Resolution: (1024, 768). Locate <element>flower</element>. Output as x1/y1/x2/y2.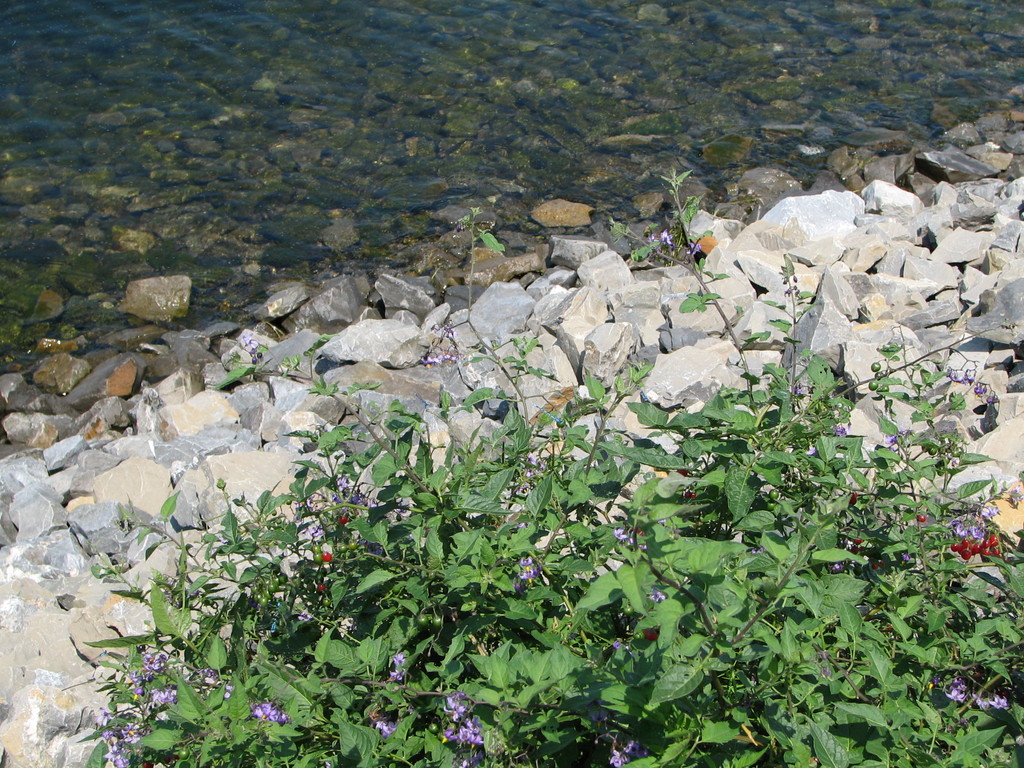
452/753/483/767.
